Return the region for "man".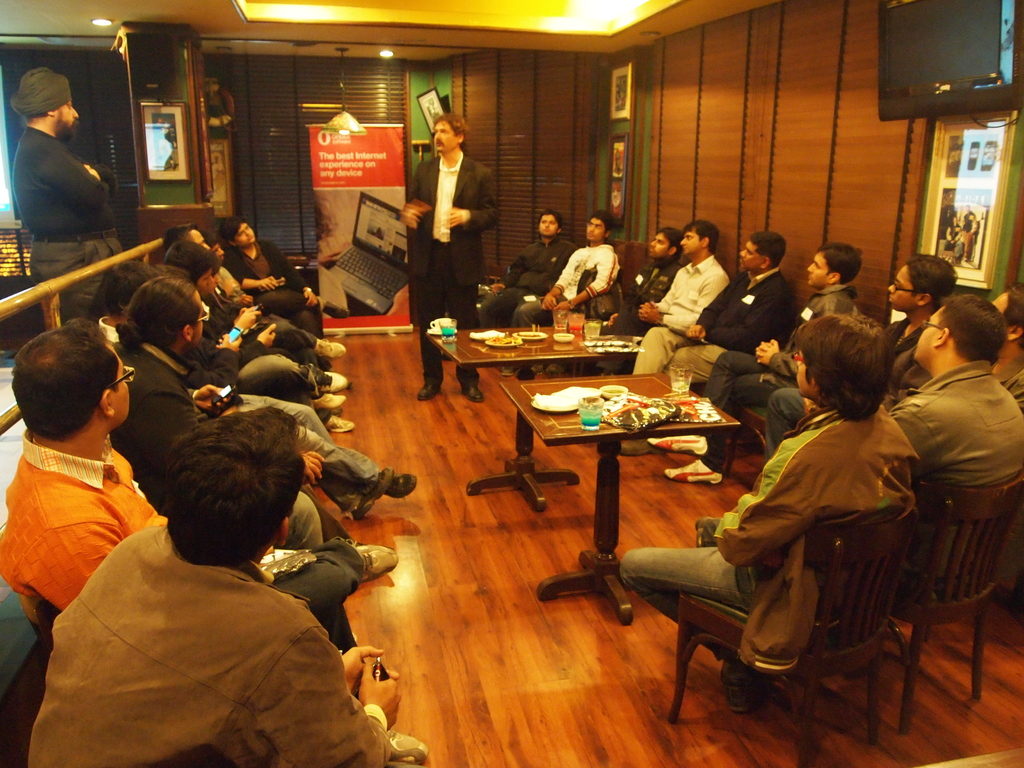
BBox(164, 225, 348, 376).
